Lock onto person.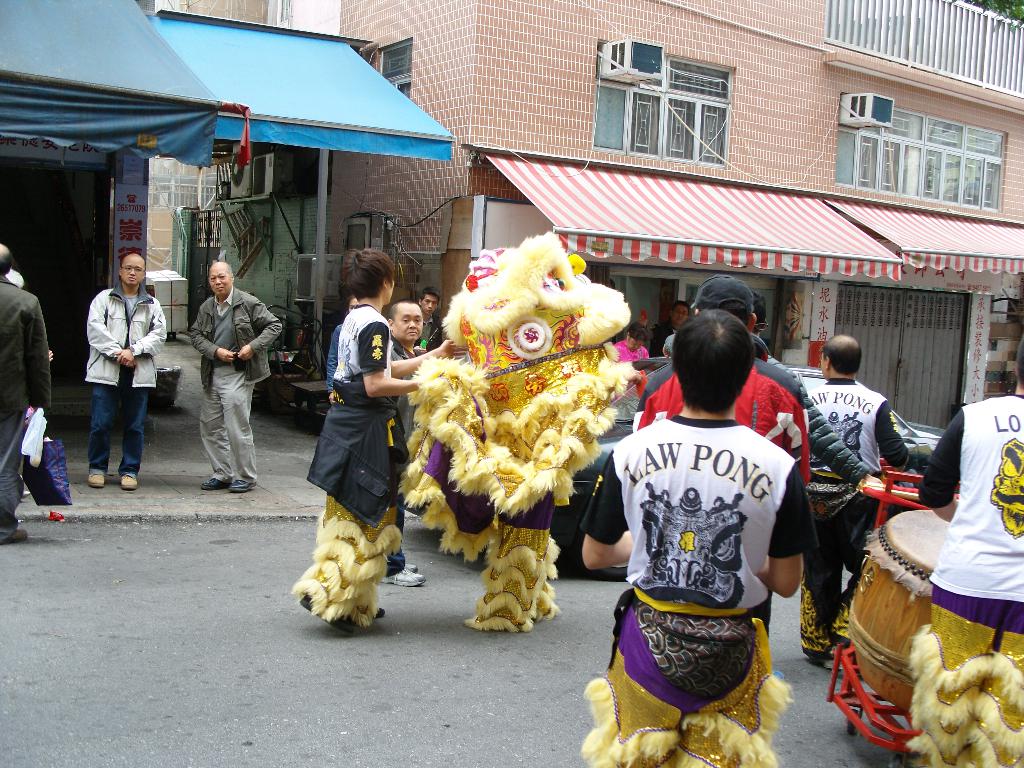
Locked: rect(641, 270, 818, 484).
